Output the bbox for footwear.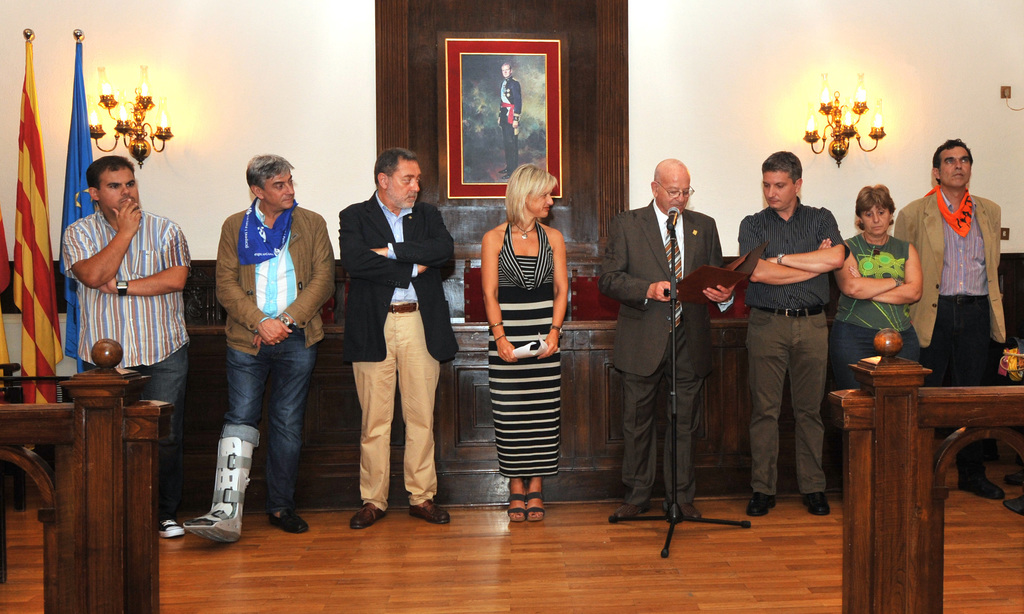
{"x1": 744, "y1": 489, "x2": 774, "y2": 520}.
